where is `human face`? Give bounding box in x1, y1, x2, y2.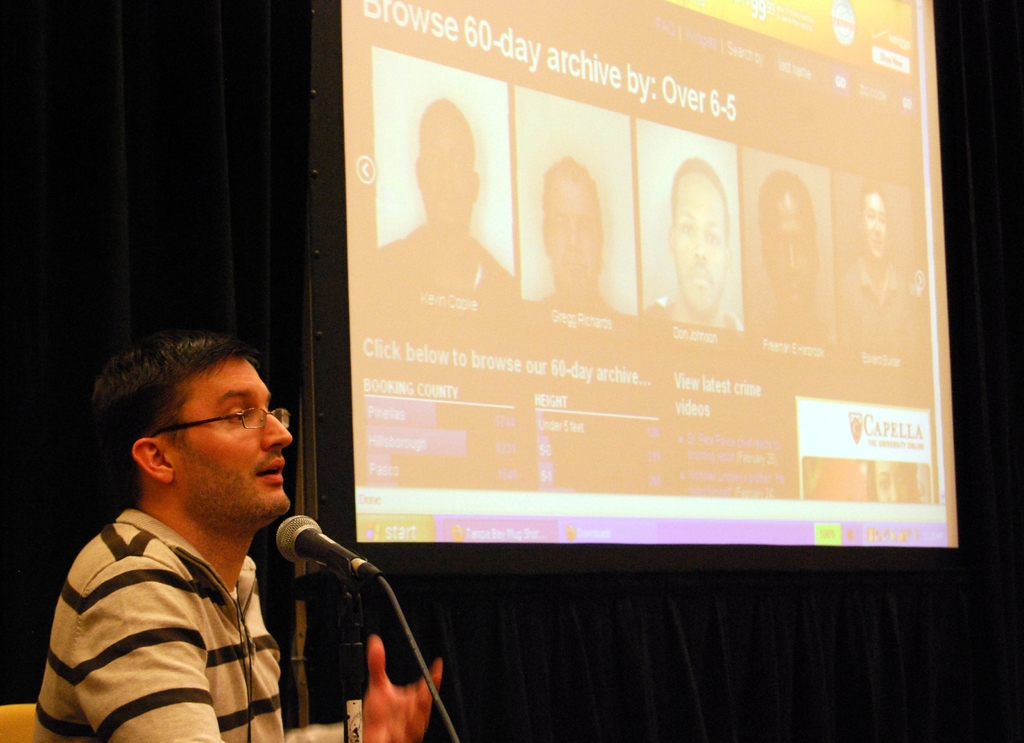
545, 172, 594, 300.
